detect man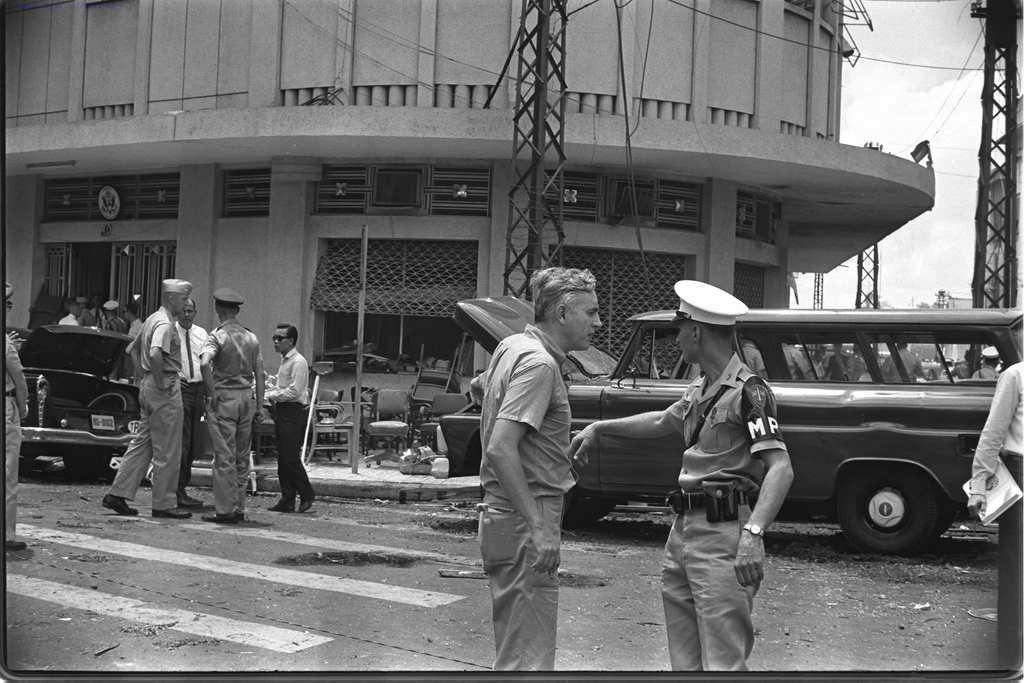
<region>99, 276, 193, 525</region>
